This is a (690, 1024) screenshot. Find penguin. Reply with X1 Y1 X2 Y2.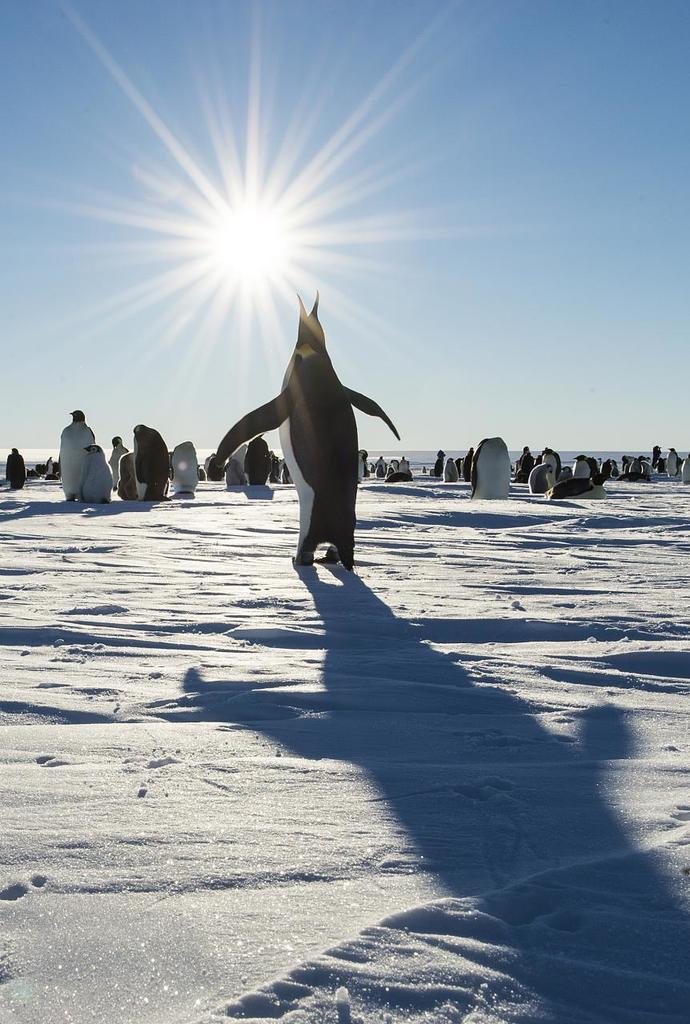
112 433 121 489.
